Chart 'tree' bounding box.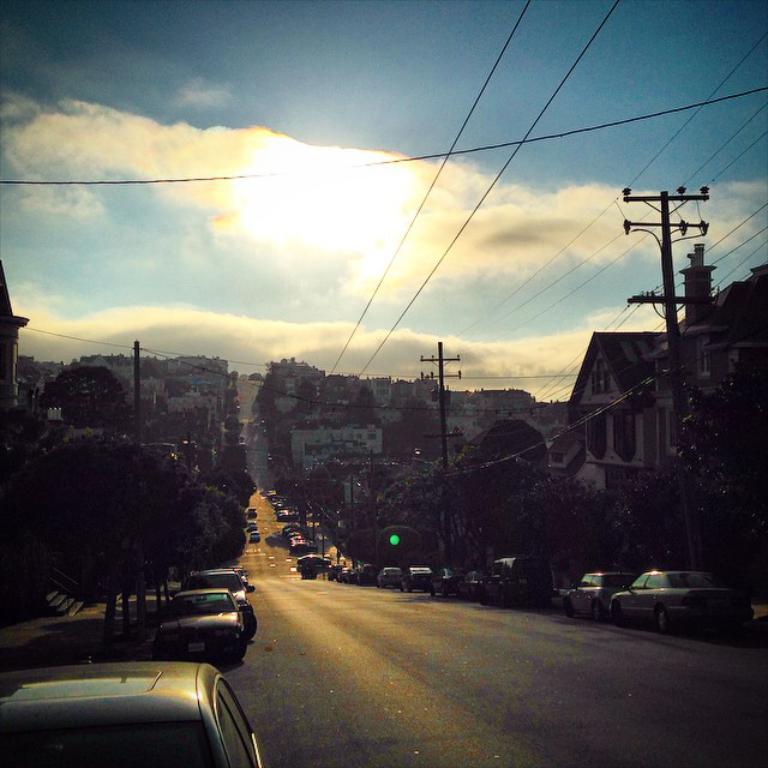
Charted: crop(299, 379, 319, 407).
